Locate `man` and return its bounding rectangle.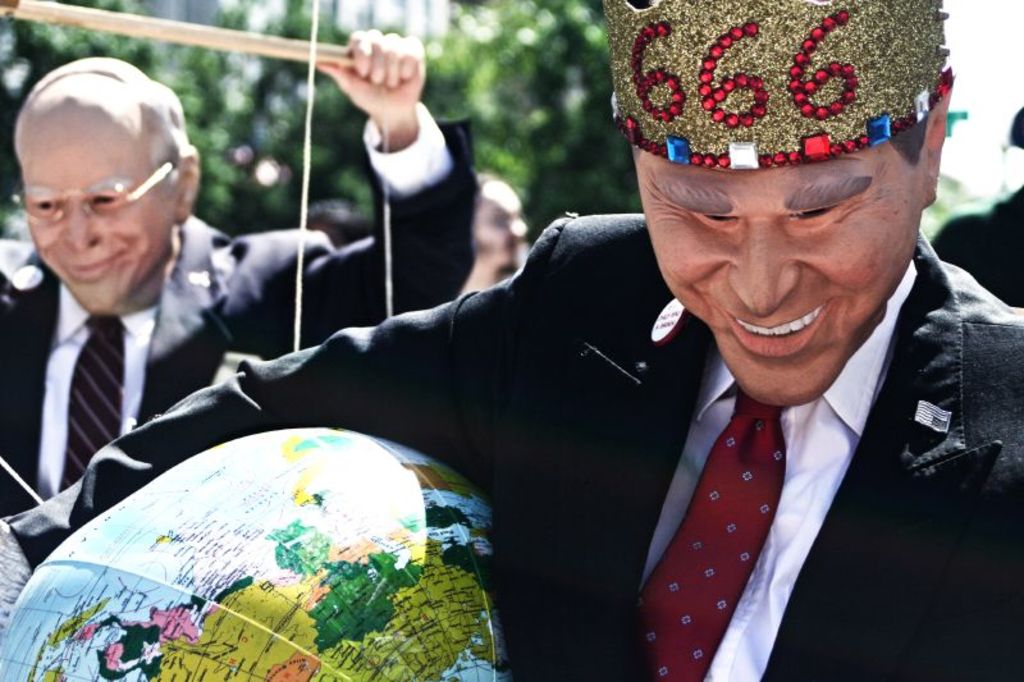
Rect(0, 0, 1023, 681).
